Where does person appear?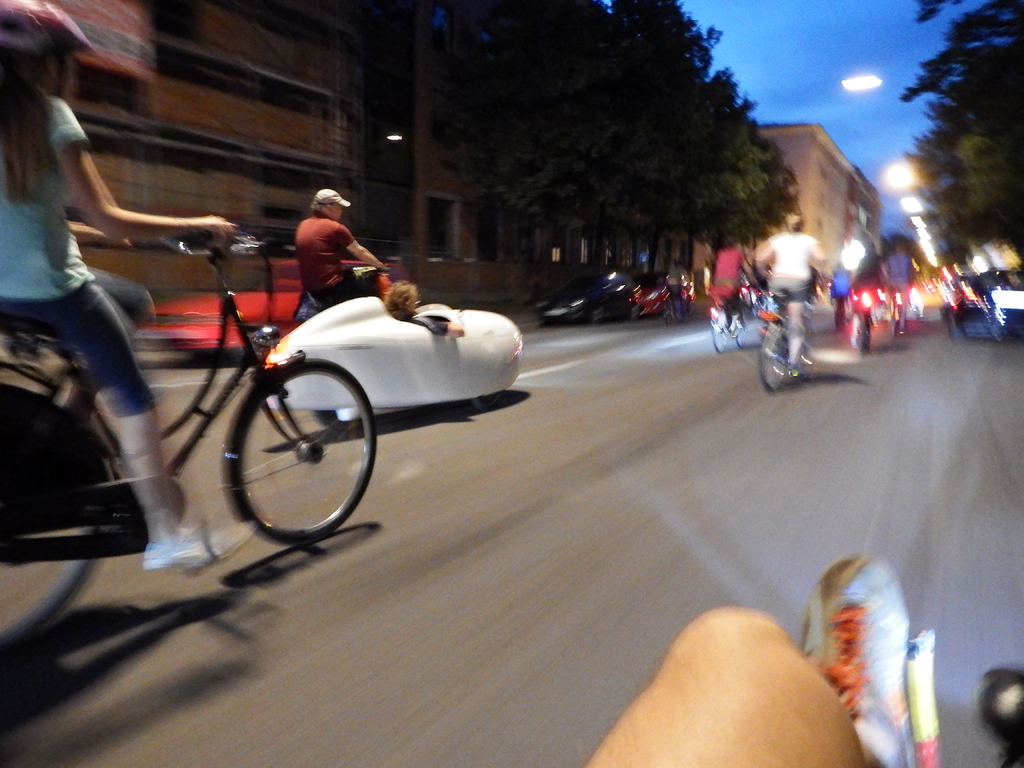
Appears at 271, 186, 371, 310.
